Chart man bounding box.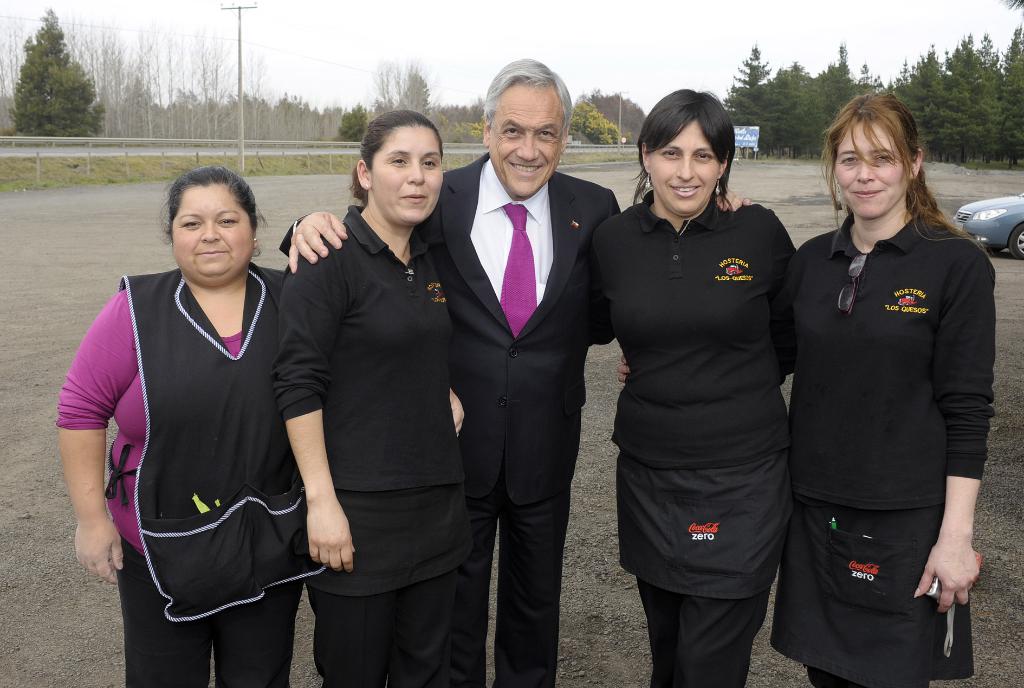
Charted: rect(275, 58, 751, 687).
